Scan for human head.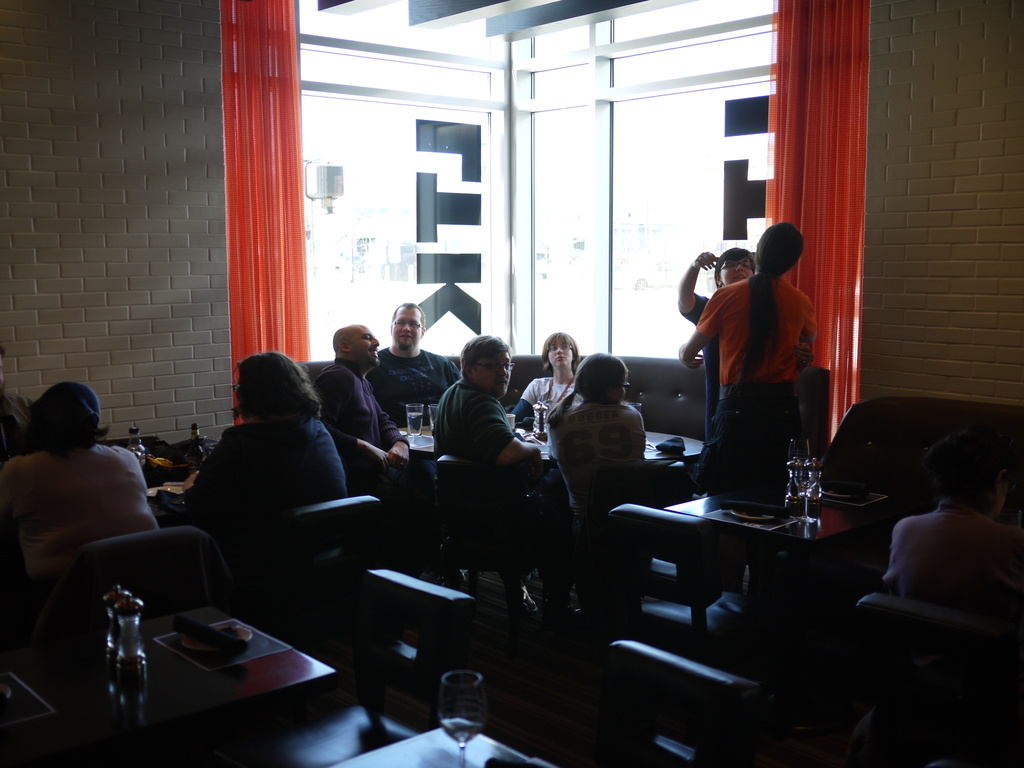
Scan result: pyautogui.locateOnScreen(579, 352, 628, 406).
